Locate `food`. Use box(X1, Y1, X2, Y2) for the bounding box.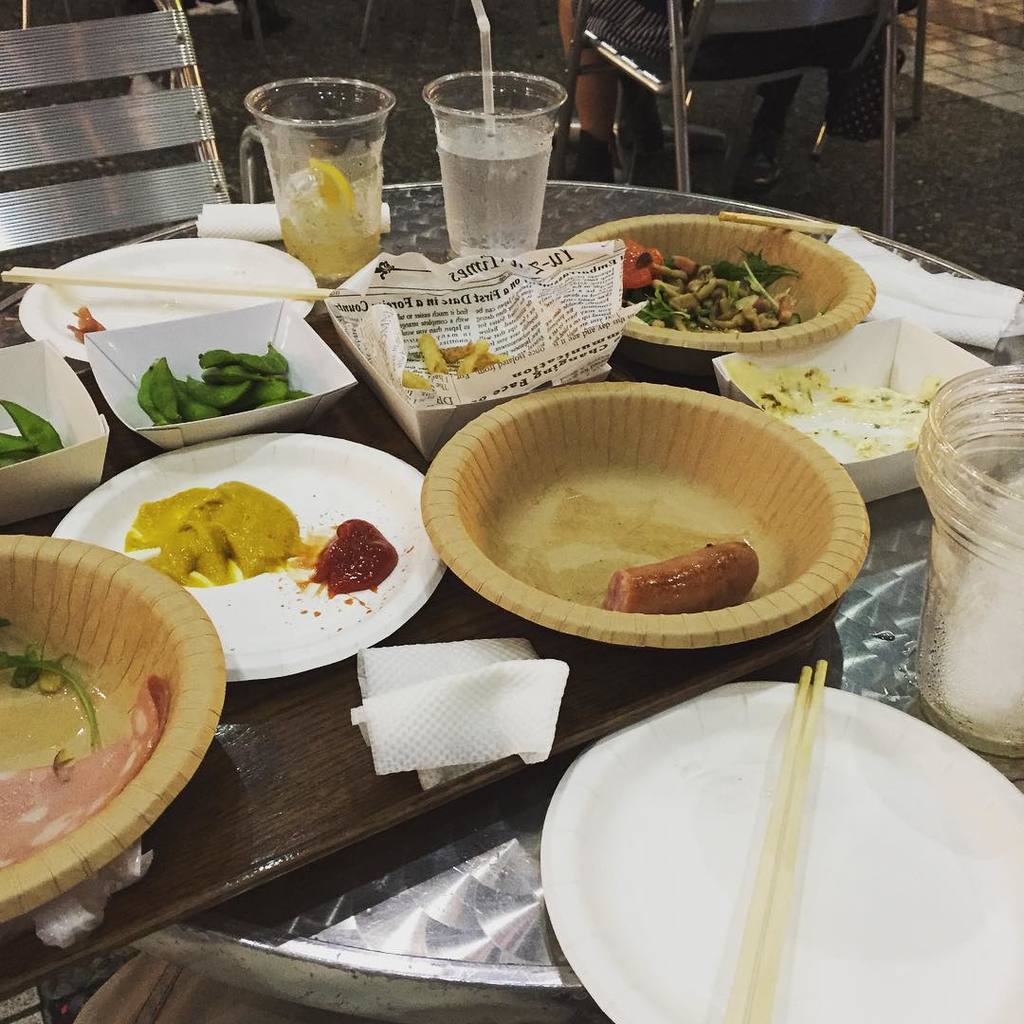
box(139, 341, 315, 423).
